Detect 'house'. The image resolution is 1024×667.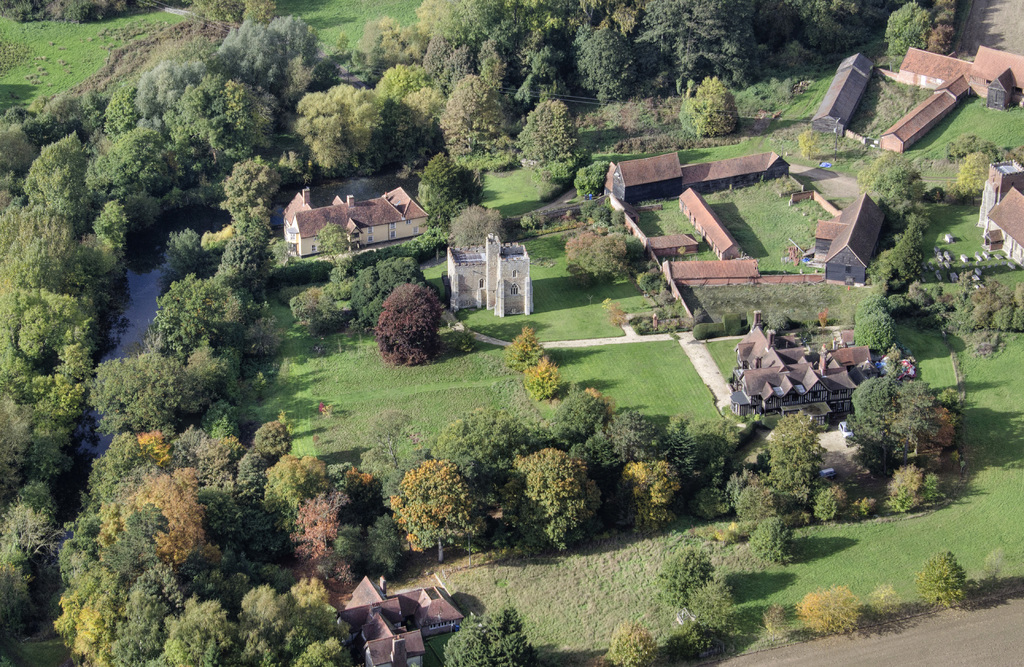
BBox(694, 189, 749, 260).
